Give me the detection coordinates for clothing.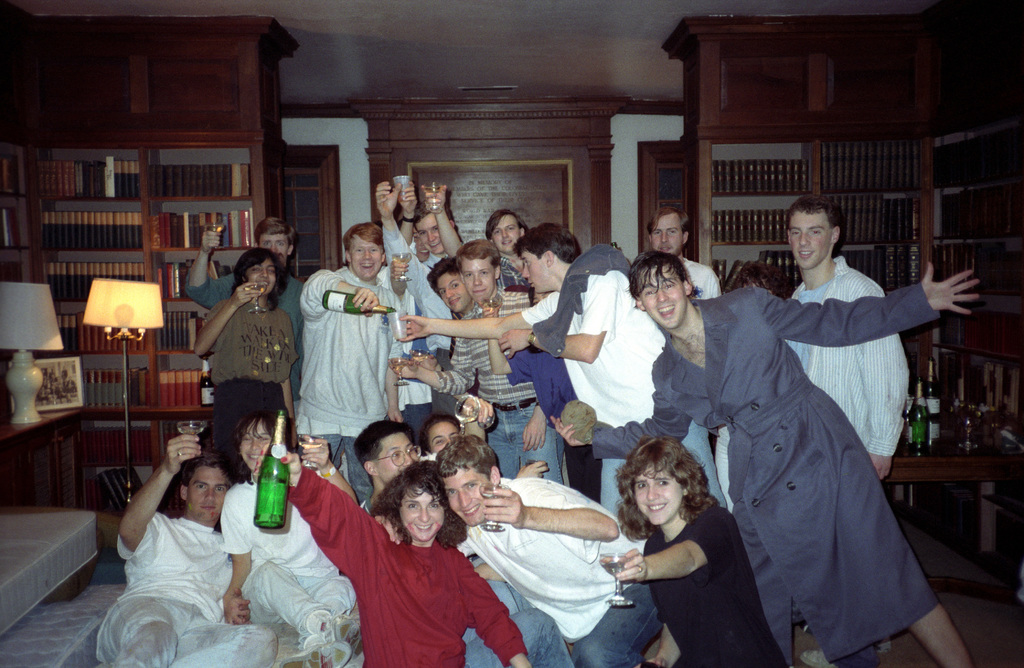
470/558/583/667.
